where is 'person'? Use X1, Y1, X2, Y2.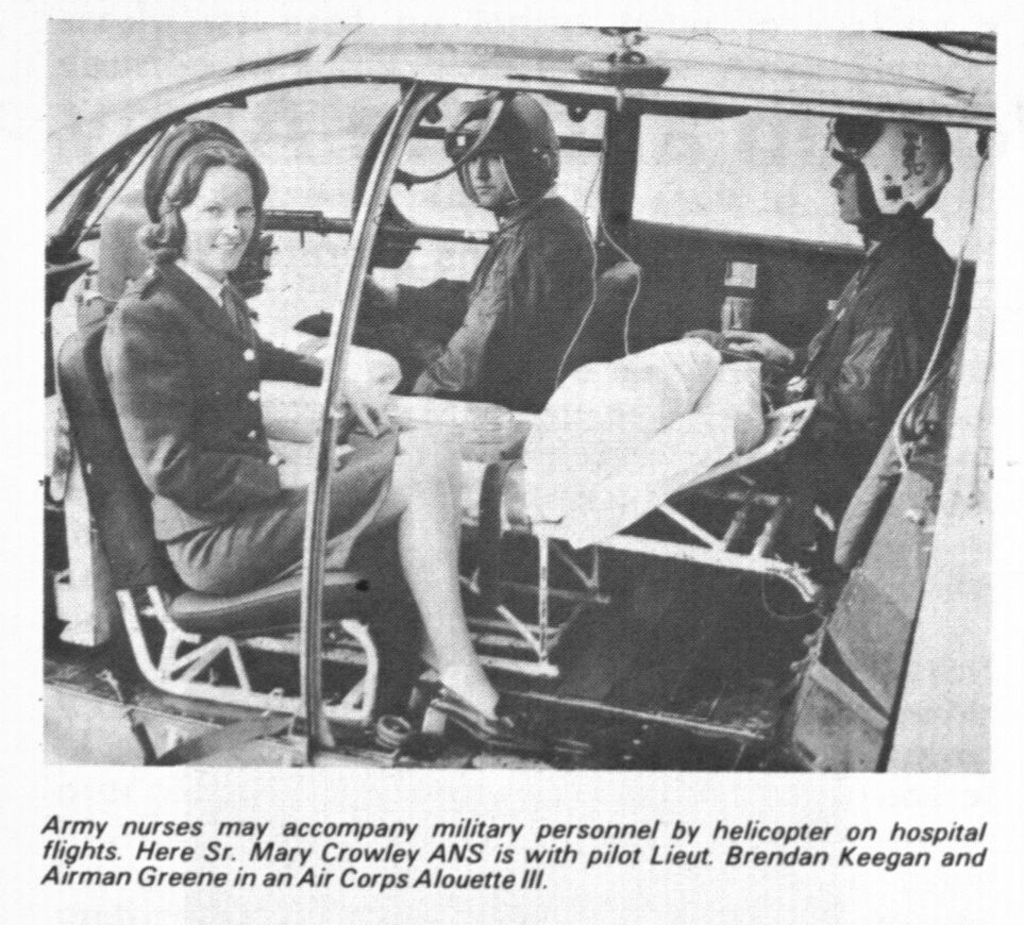
719, 111, 971, 504.
